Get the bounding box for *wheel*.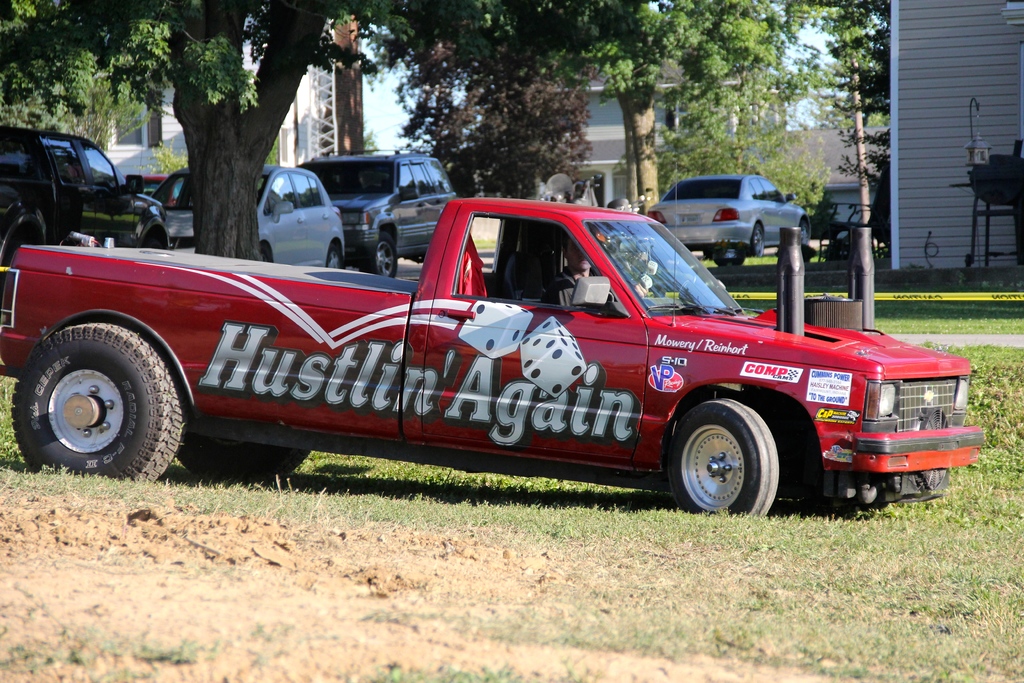
13, 318, 182, 486.
